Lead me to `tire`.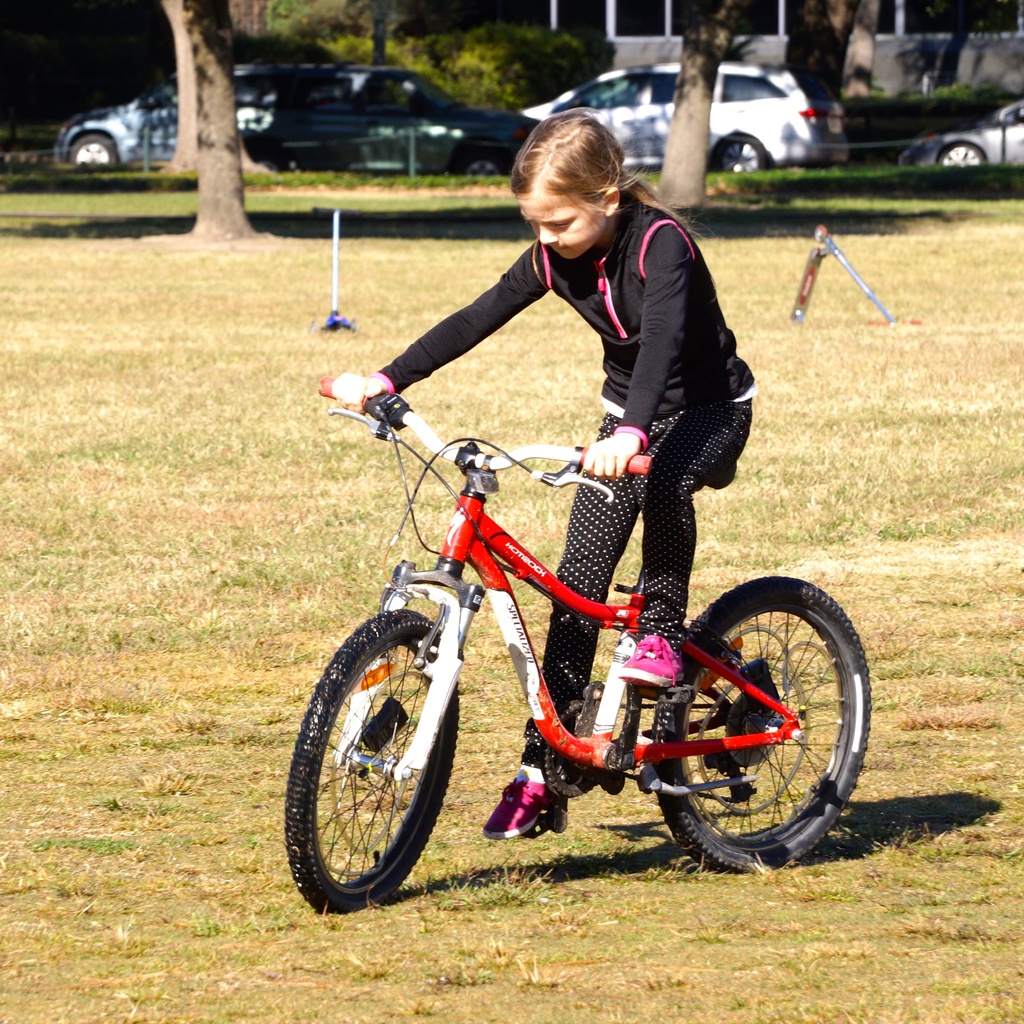
Lead to BBox(278, 609, 461, 927).
